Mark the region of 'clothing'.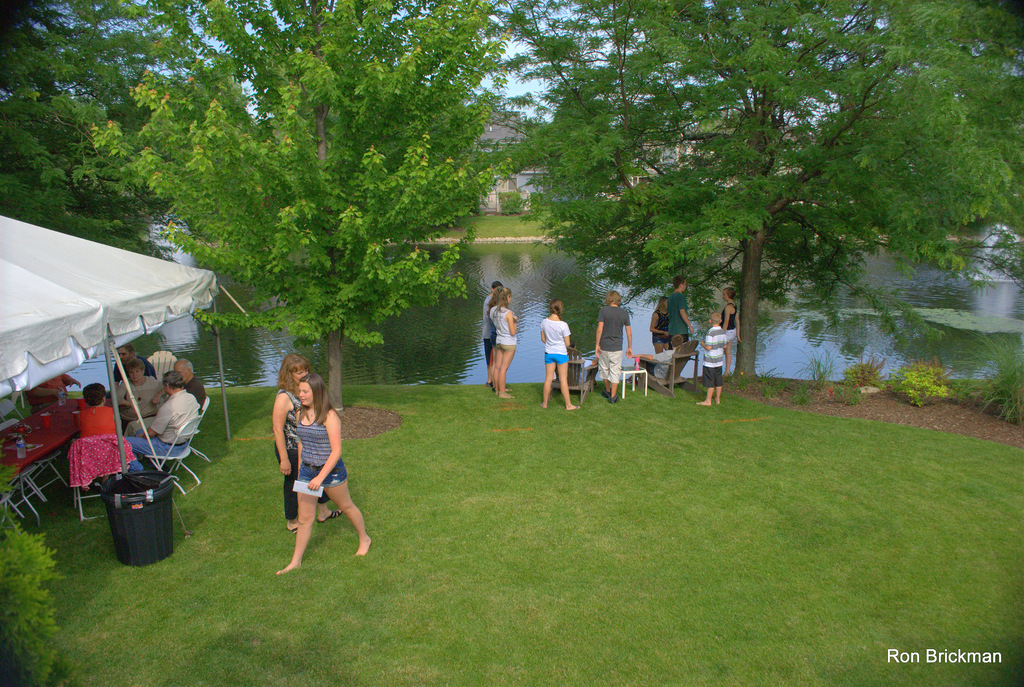
Region: crop(599, 345, 625, 385).
